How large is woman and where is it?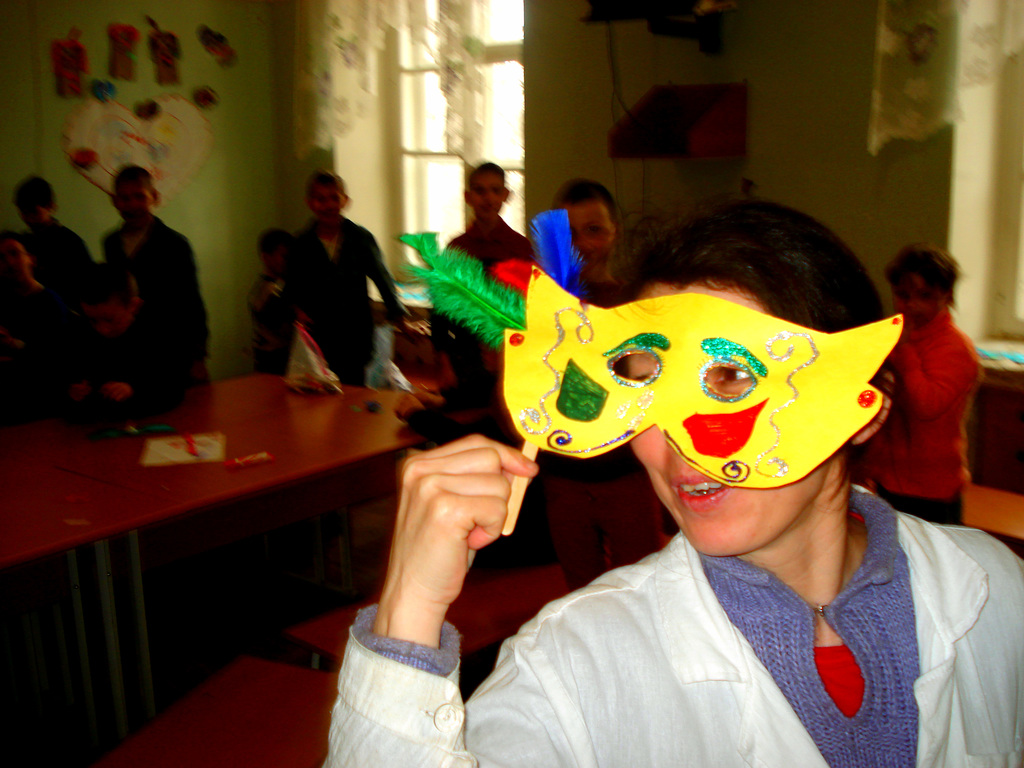
Bounding box: x1=324 y1=197 x2=1023 y2=767.
